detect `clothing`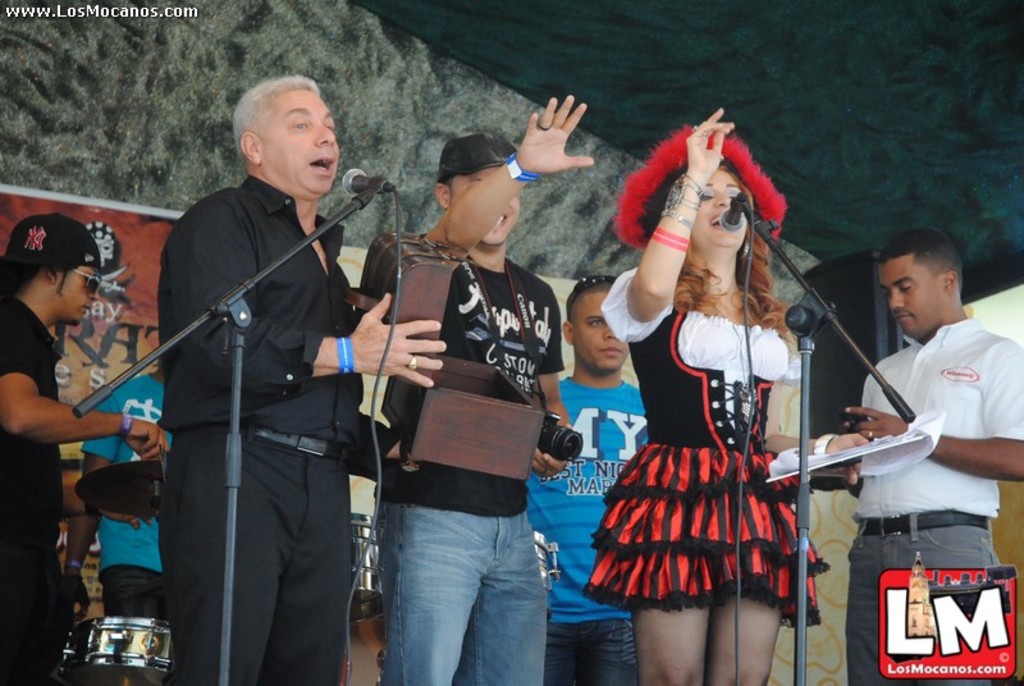
{"left": 603, "top": 271, "right": 817, "bottom": 625}
